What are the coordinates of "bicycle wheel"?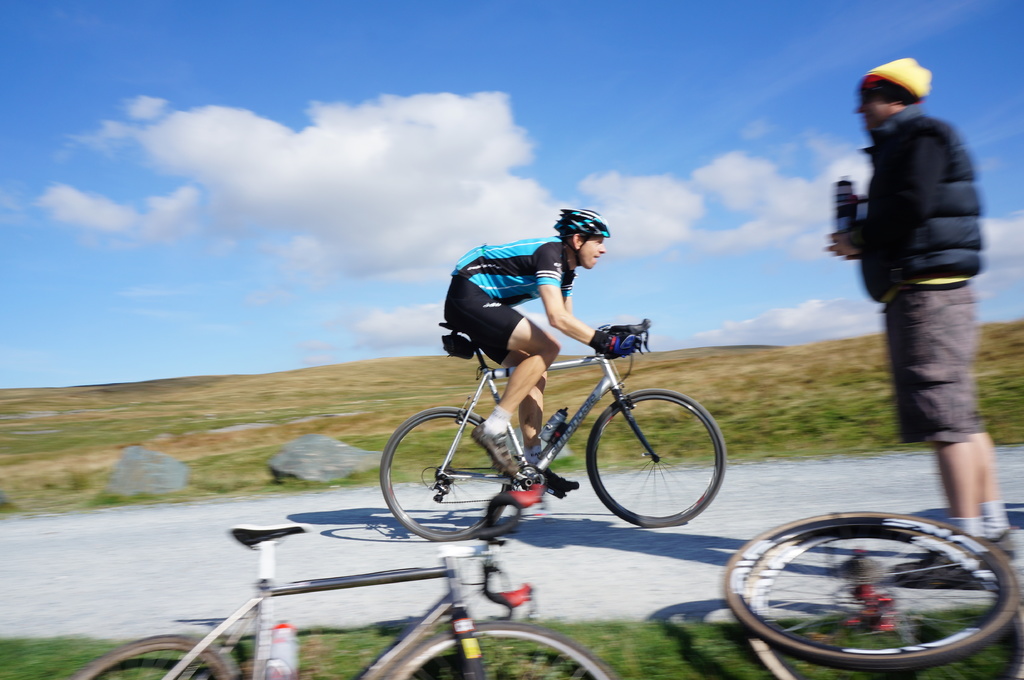
379,620,619,679.
